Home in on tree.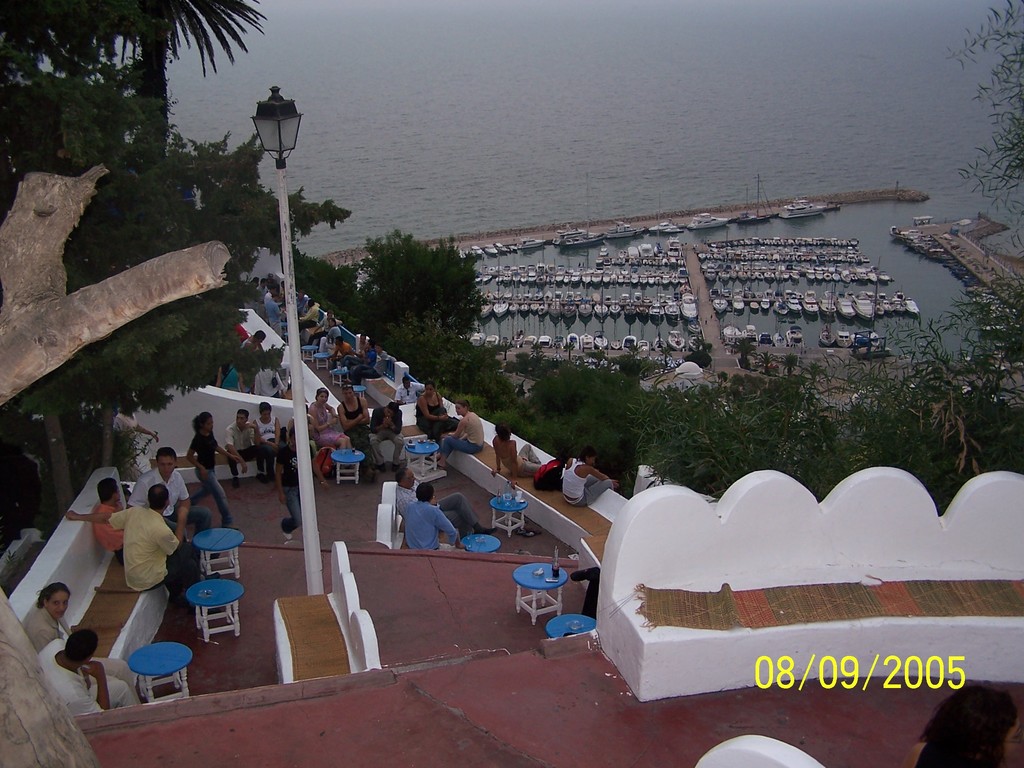
Homed in at <box>808,351,1023,504</box>.
